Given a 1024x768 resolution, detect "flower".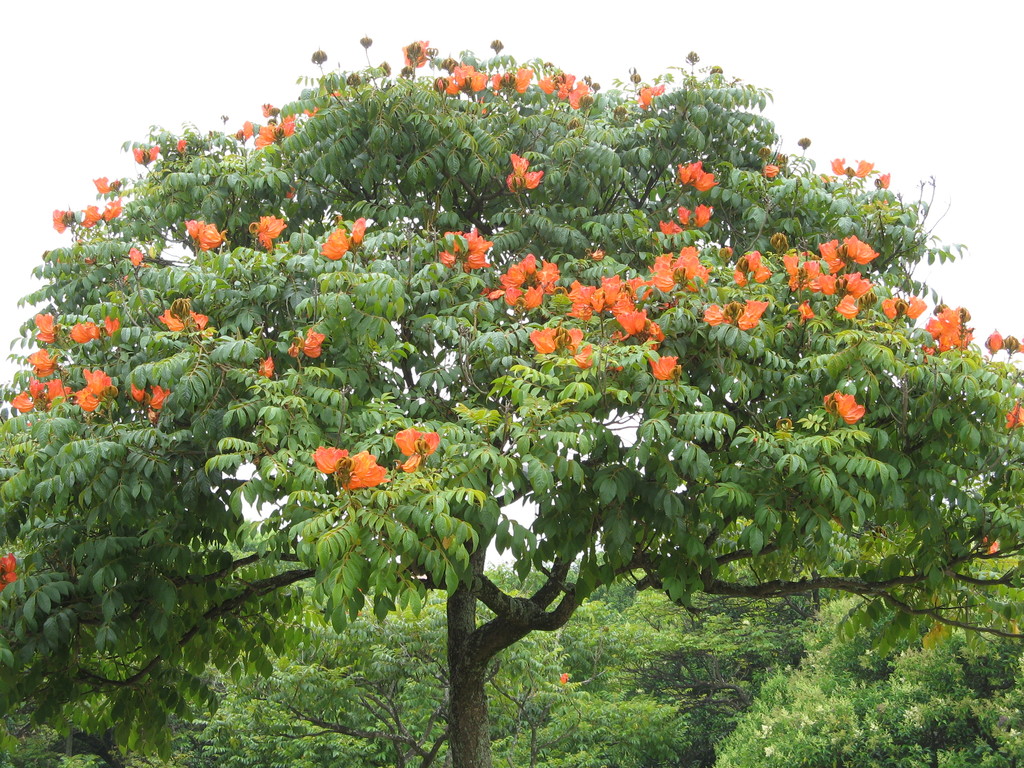
l=530, t=326, r=552, b=352.
